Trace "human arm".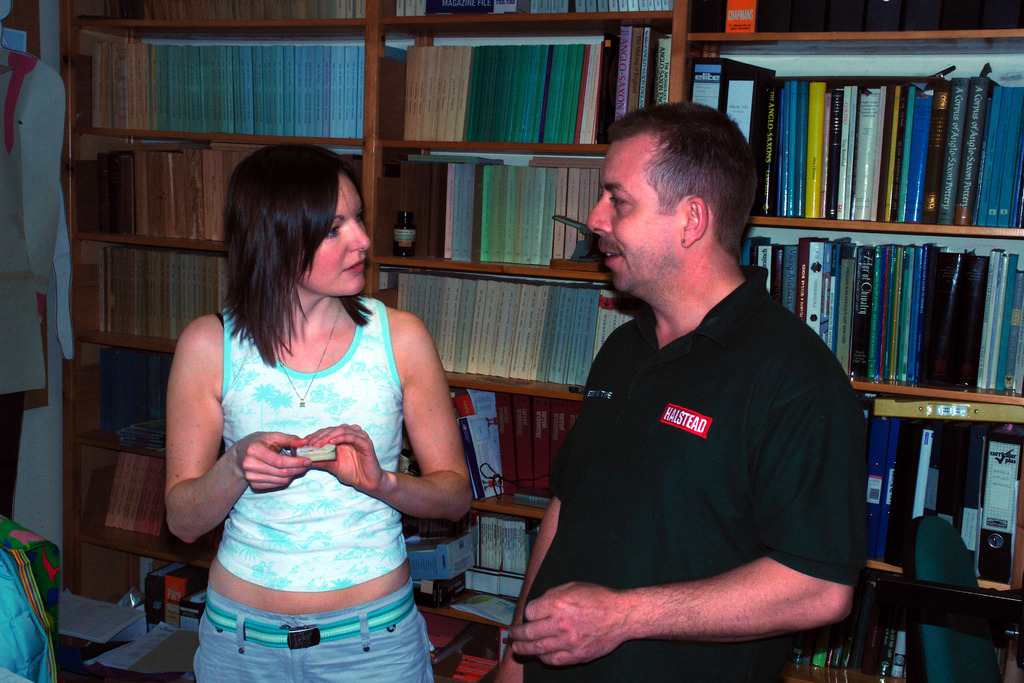
Traced to x1=163, y1=308, x2=311, y2=549.
